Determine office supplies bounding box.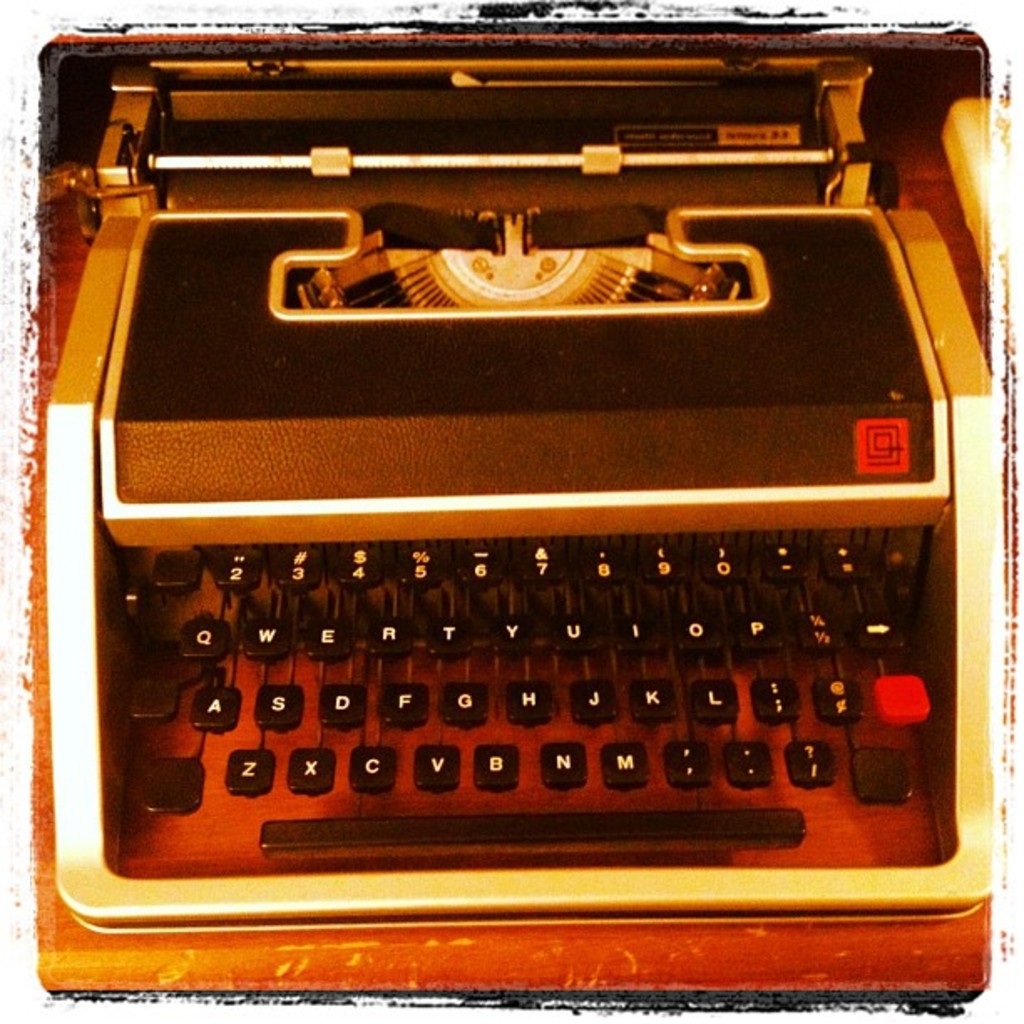
Determined: bbox=[22, 20, 1011, 992].
